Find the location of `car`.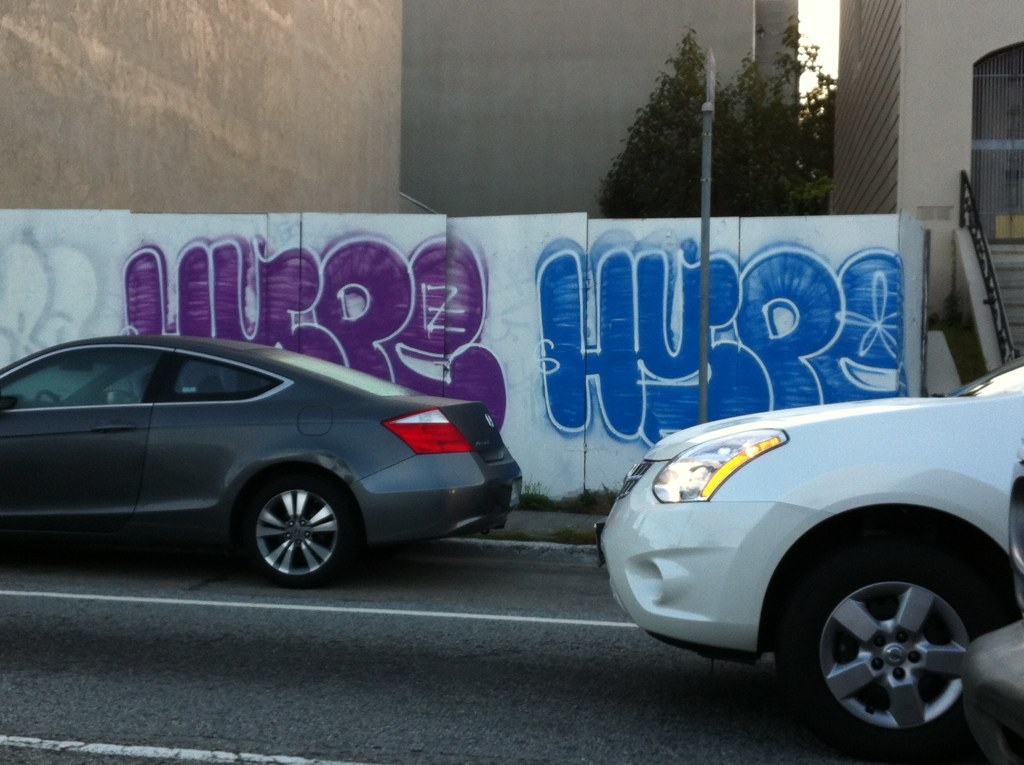
Location: rect(594, 358, 1023, 763).
